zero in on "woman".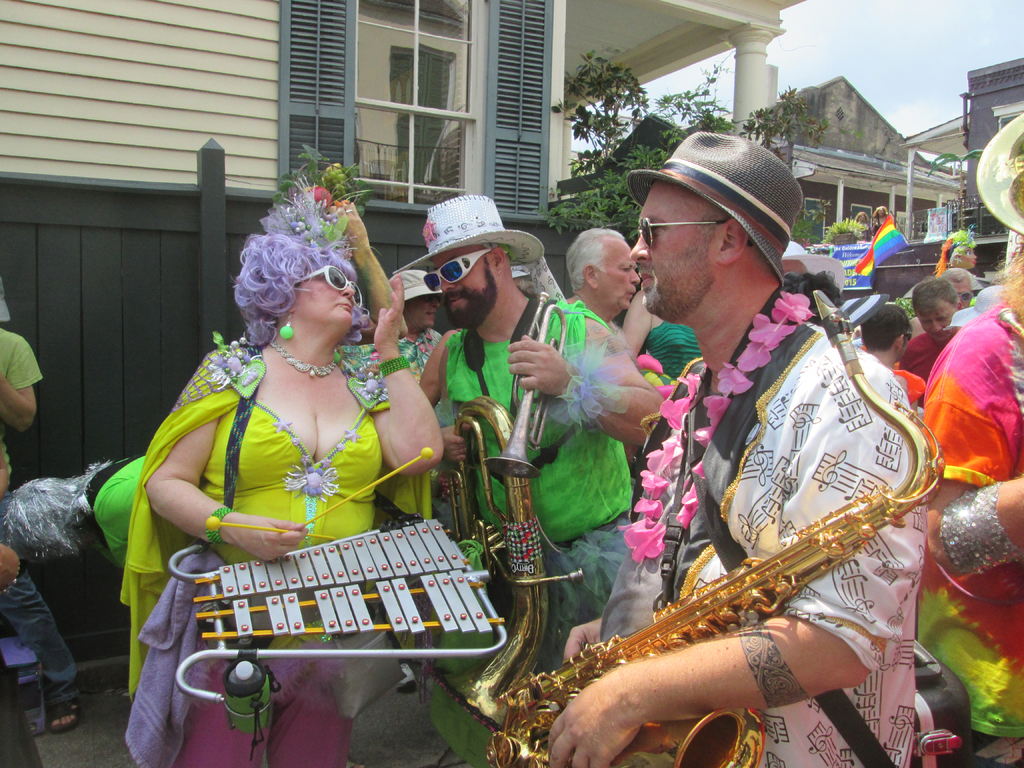
Zeroed in: [140, 236, 445, 767].
